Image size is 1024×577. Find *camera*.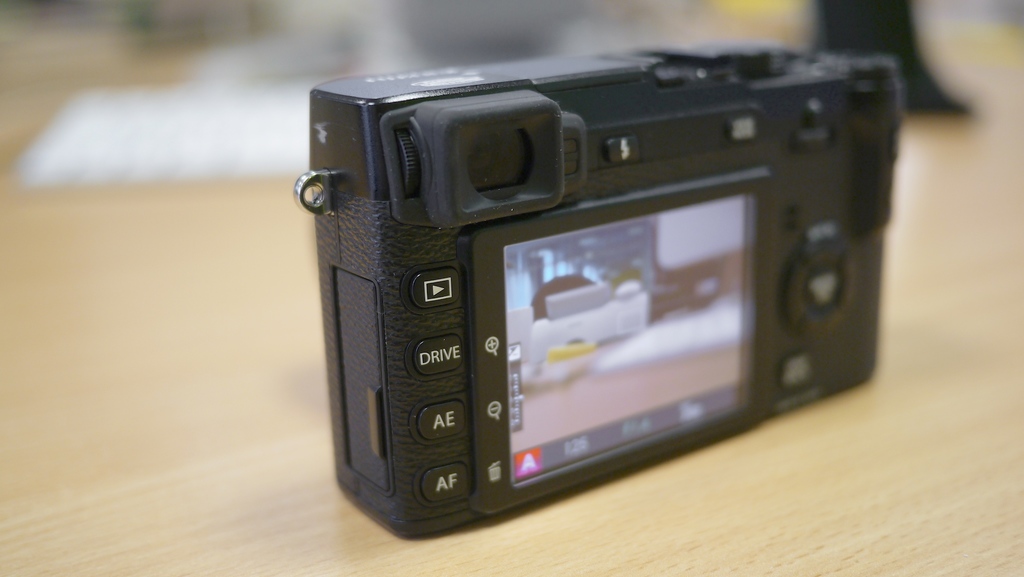
x1=293 y1=44 x2=915 y2=523.
